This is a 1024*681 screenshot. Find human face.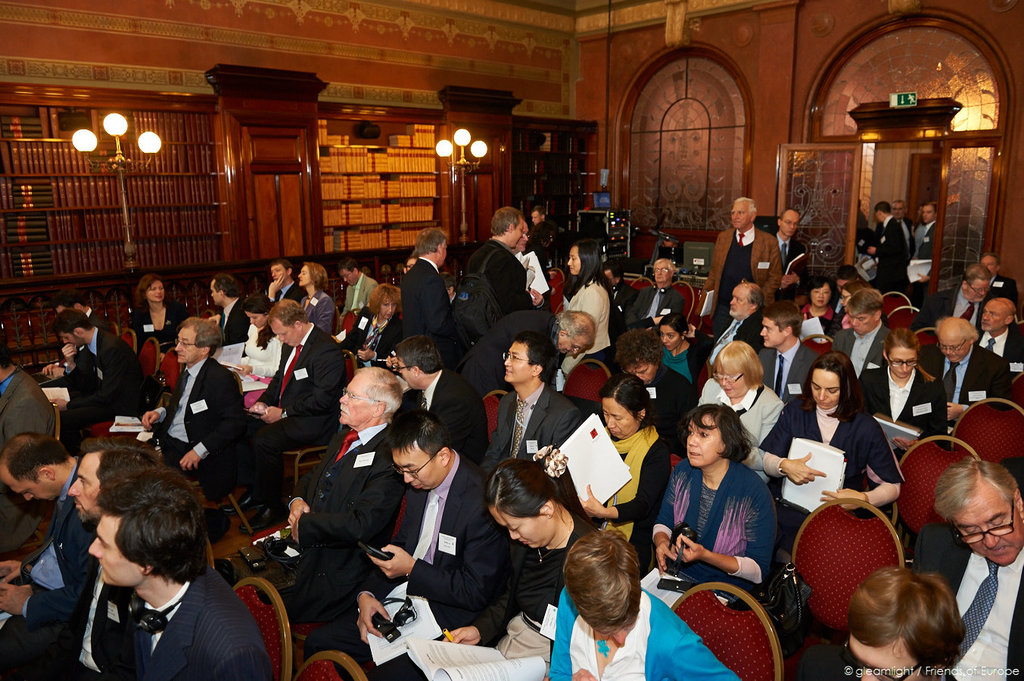
Bounding box: rect(686, 413, 723, 470).
